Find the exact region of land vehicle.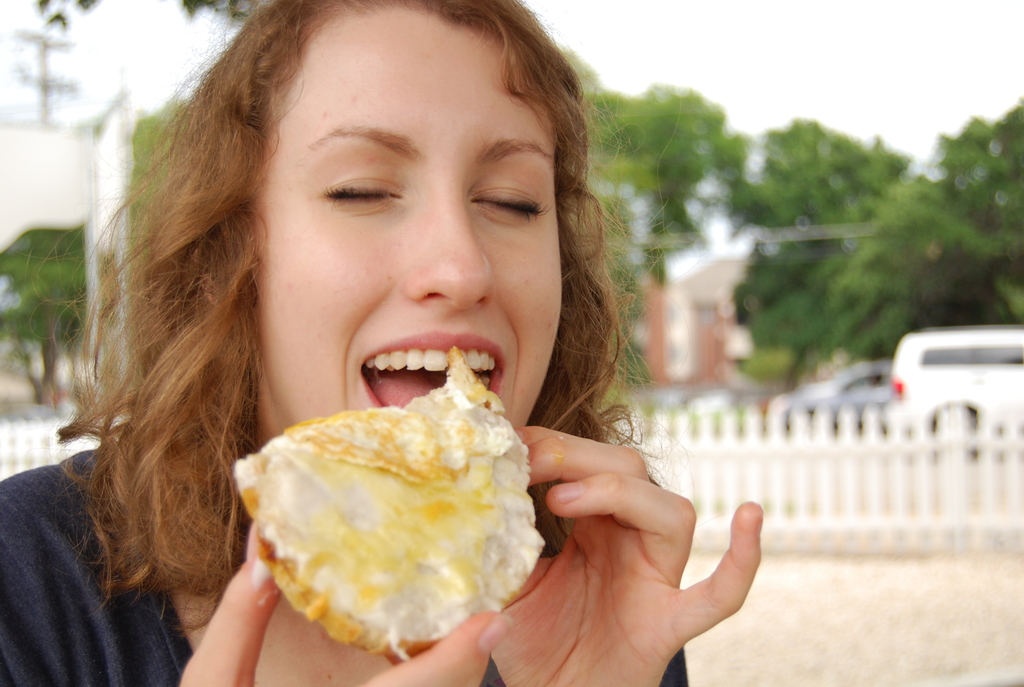
Exact region: 892 321 1023 446.
